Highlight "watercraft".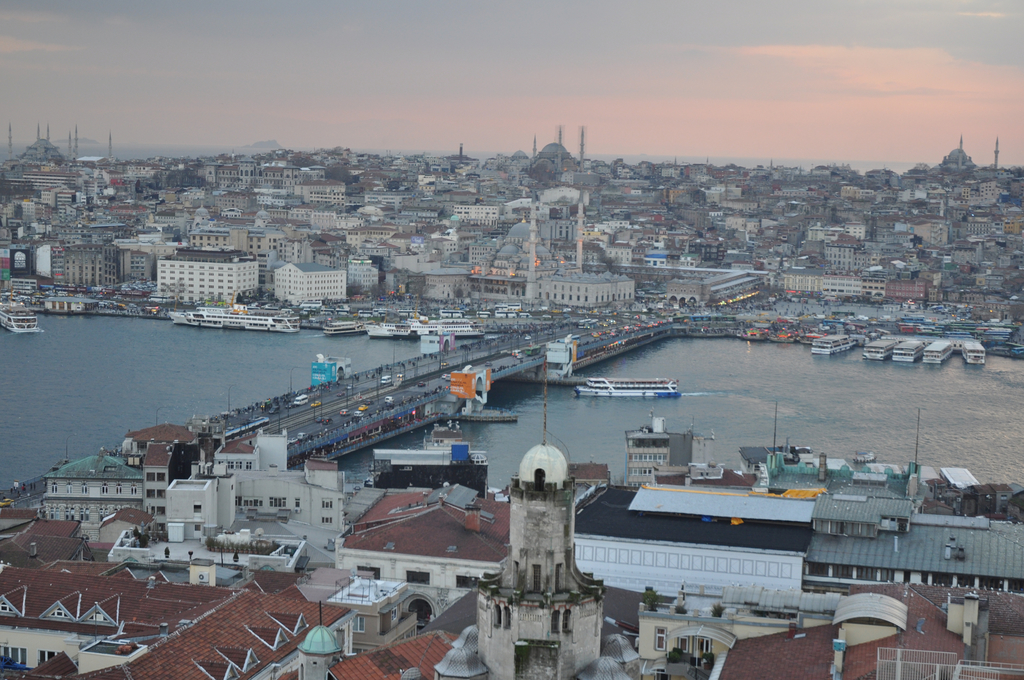
Highlighted region: box=[577, 381, 680, 403].
